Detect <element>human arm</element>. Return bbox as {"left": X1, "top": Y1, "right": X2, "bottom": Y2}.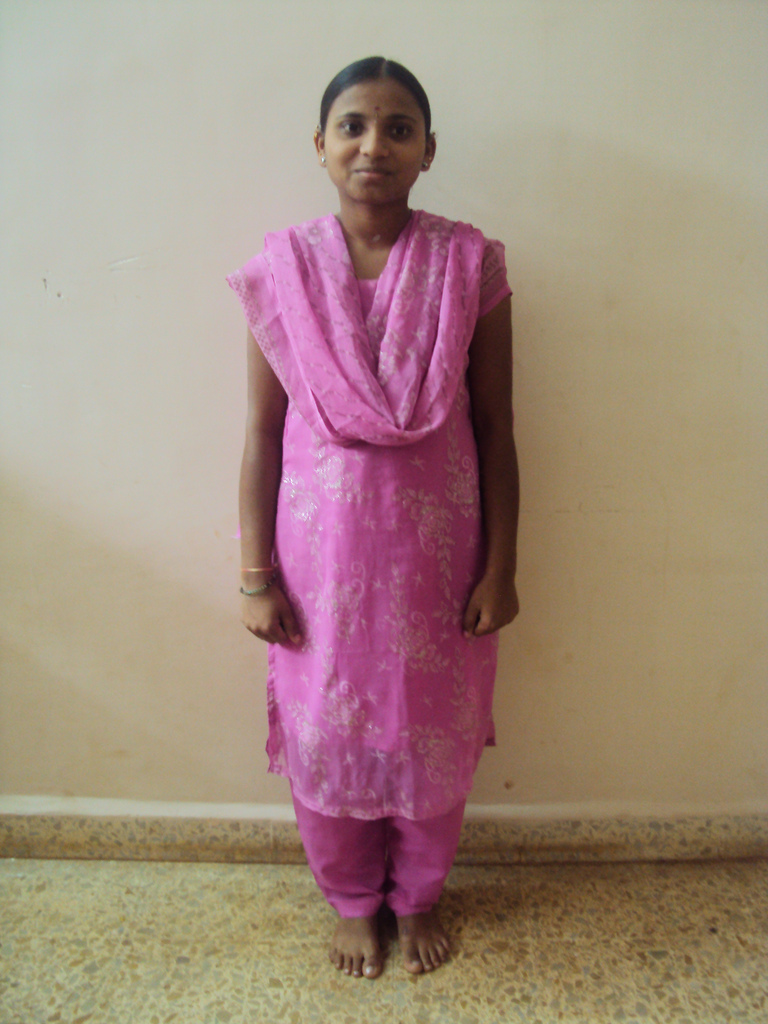
{"left": 462, "top": 235, "right": 533, "bottom": 634}.
